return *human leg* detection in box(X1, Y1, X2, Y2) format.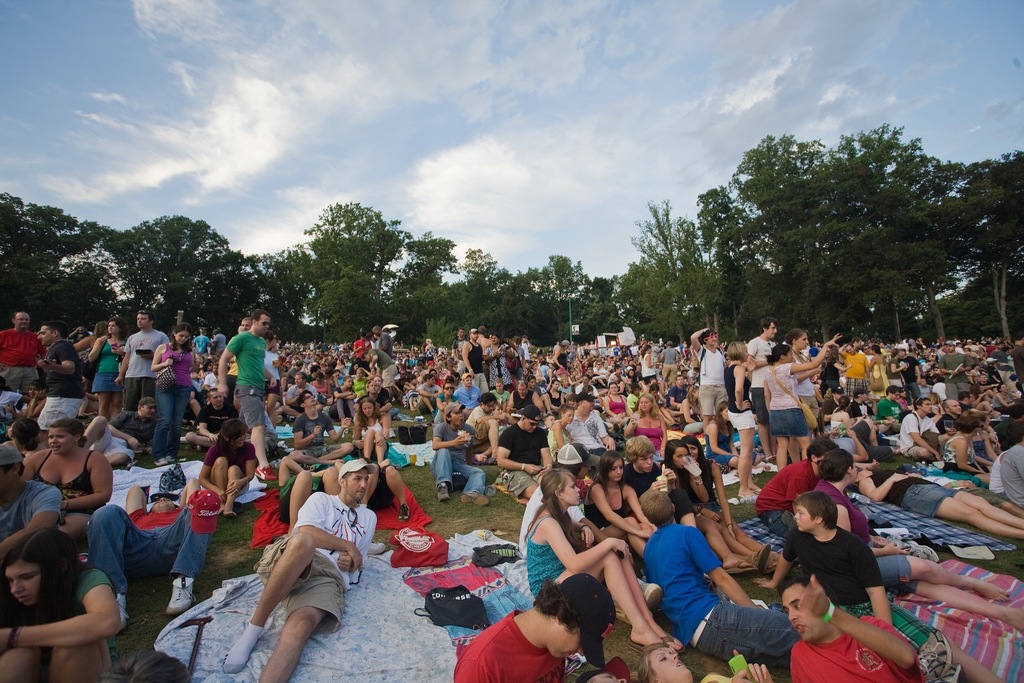
box(254, 317, 268, 333).
